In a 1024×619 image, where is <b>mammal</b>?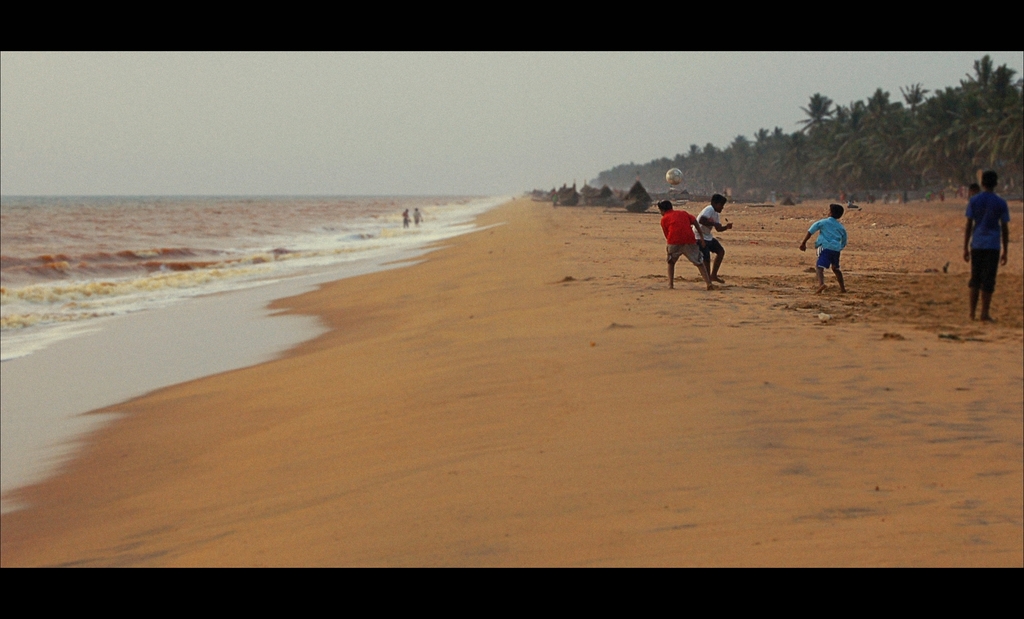
{"left": 659, "top": 200, "right": 715, "bottom": 293}.
